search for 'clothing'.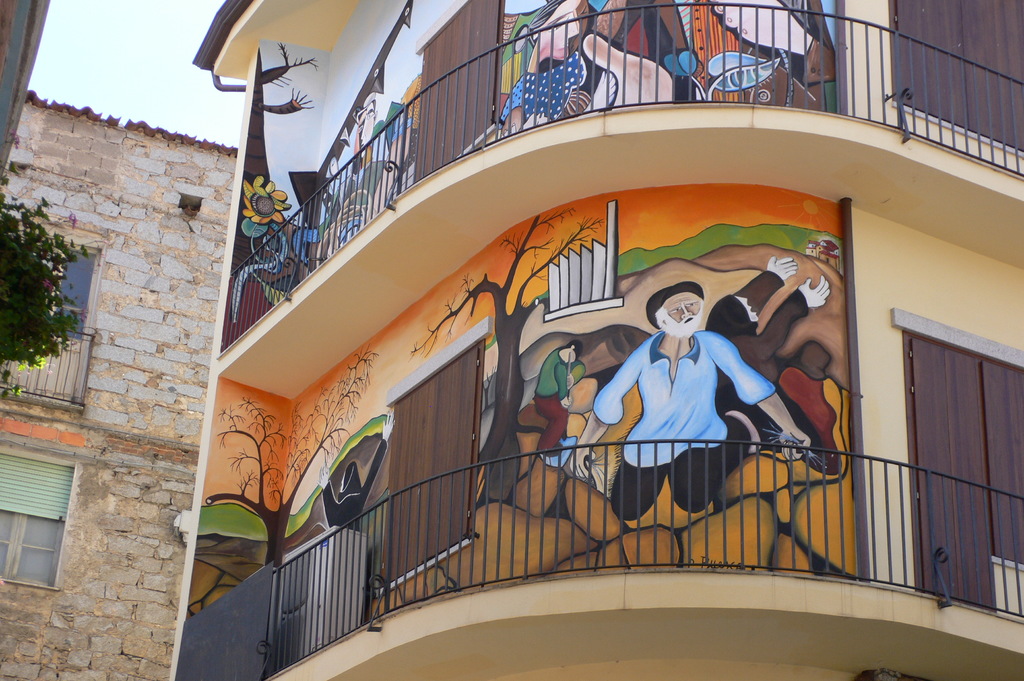
Found at Rect(528, 348, 569, 451).
